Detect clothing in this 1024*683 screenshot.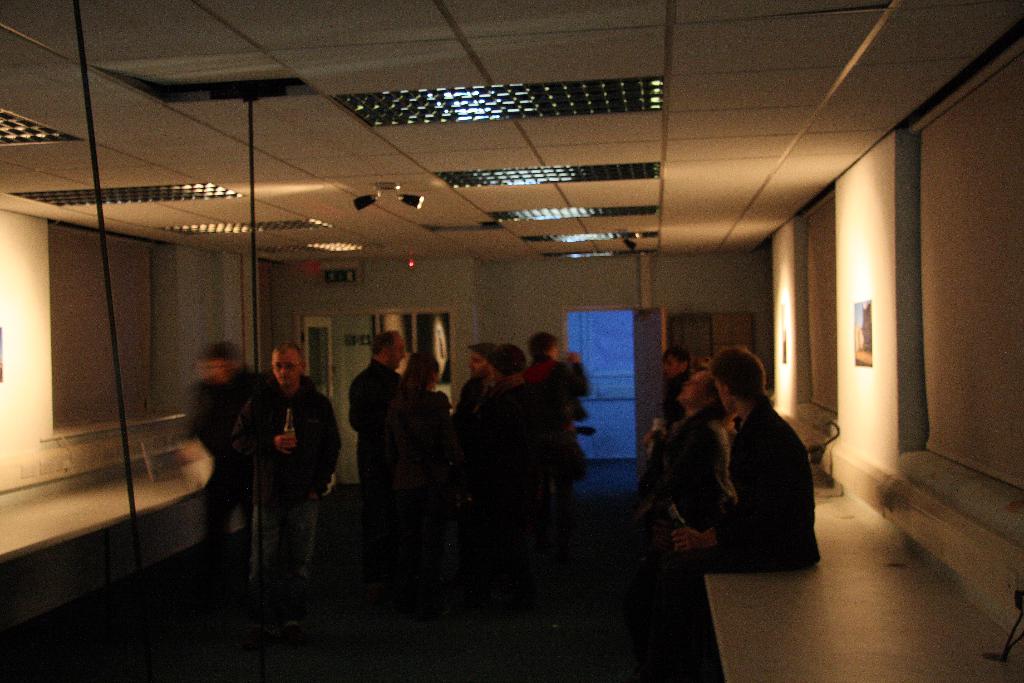
Detection: bbox=[353, 355, 401, 573].
